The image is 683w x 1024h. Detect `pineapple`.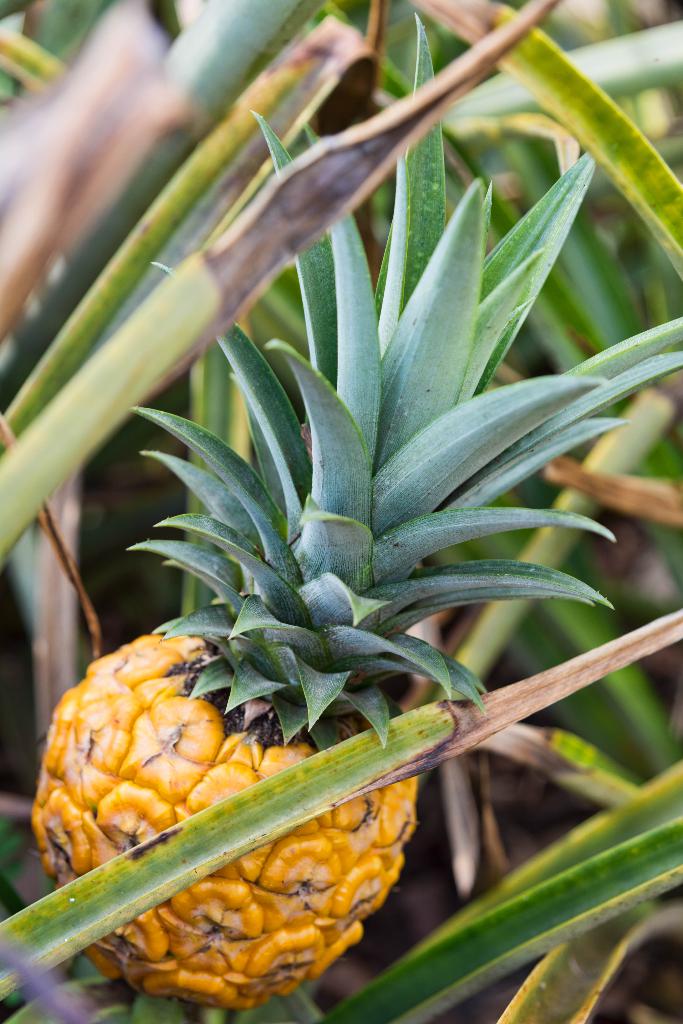
Detection: 29/8/682/1007.
